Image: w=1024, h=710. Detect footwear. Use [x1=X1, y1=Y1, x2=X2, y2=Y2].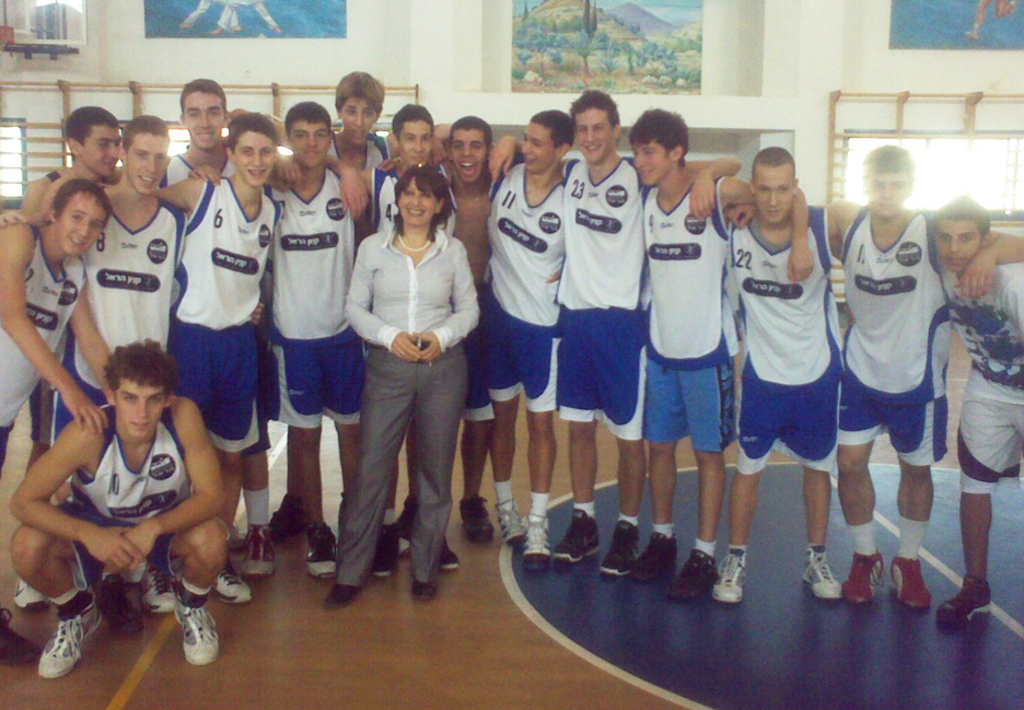
[x1=364, y1=528, x2=399, y2=581].
